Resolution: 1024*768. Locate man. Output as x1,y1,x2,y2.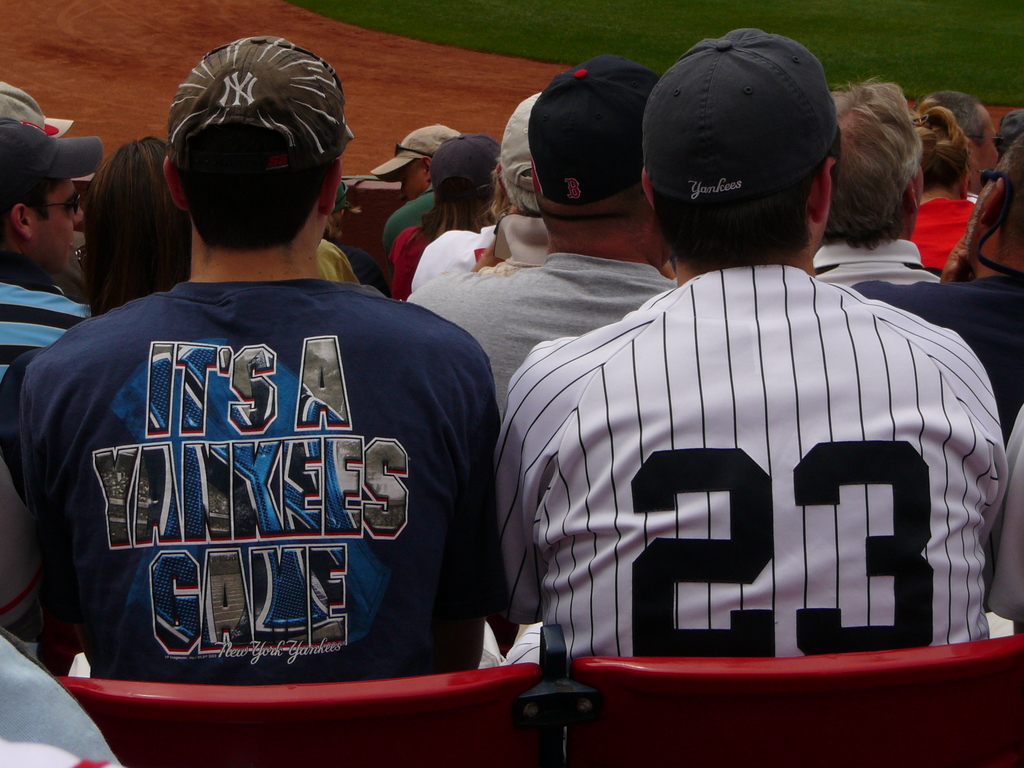
369,123,461,254.
